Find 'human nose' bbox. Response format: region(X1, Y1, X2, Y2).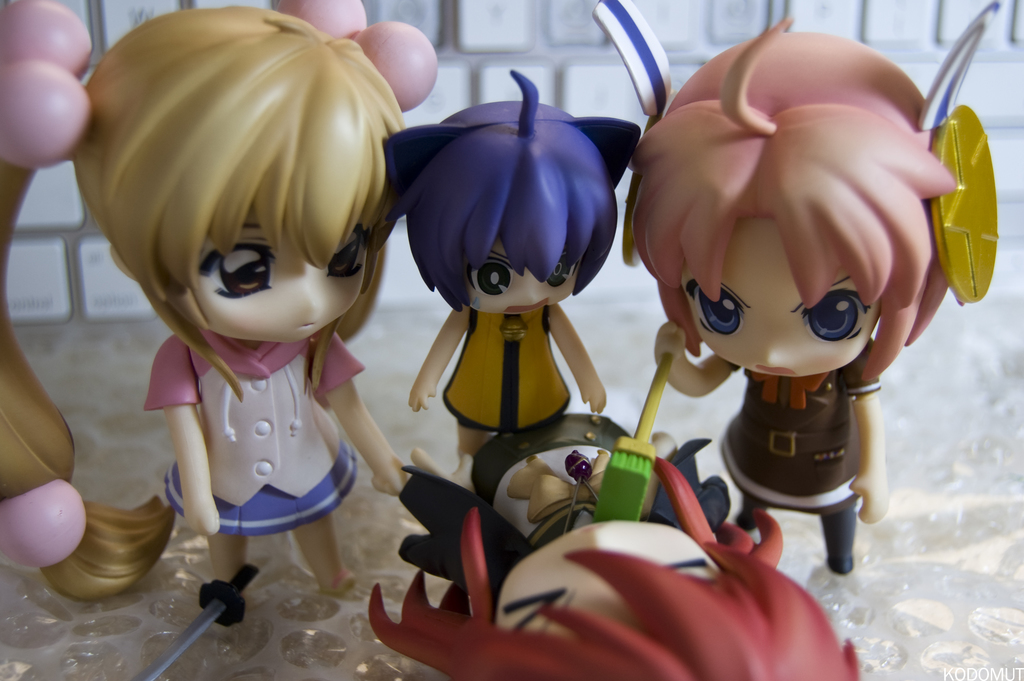
region(758, 342, 779, 368).
